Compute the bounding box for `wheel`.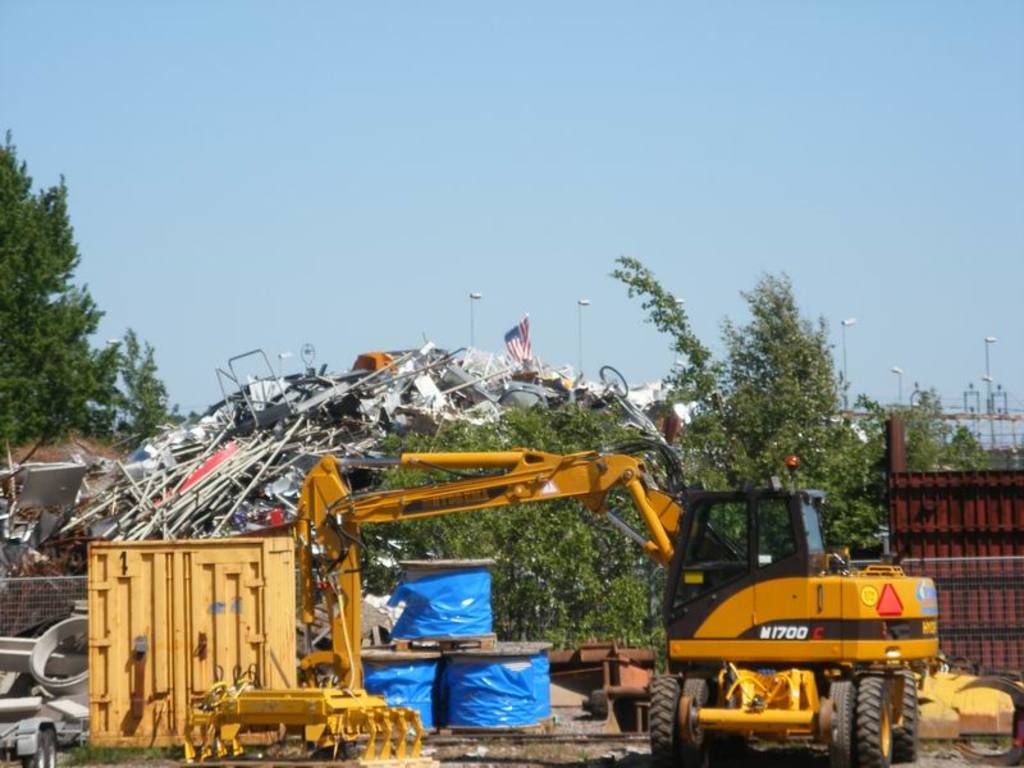
x1=44, y1=732, x2=55, y2=767.
